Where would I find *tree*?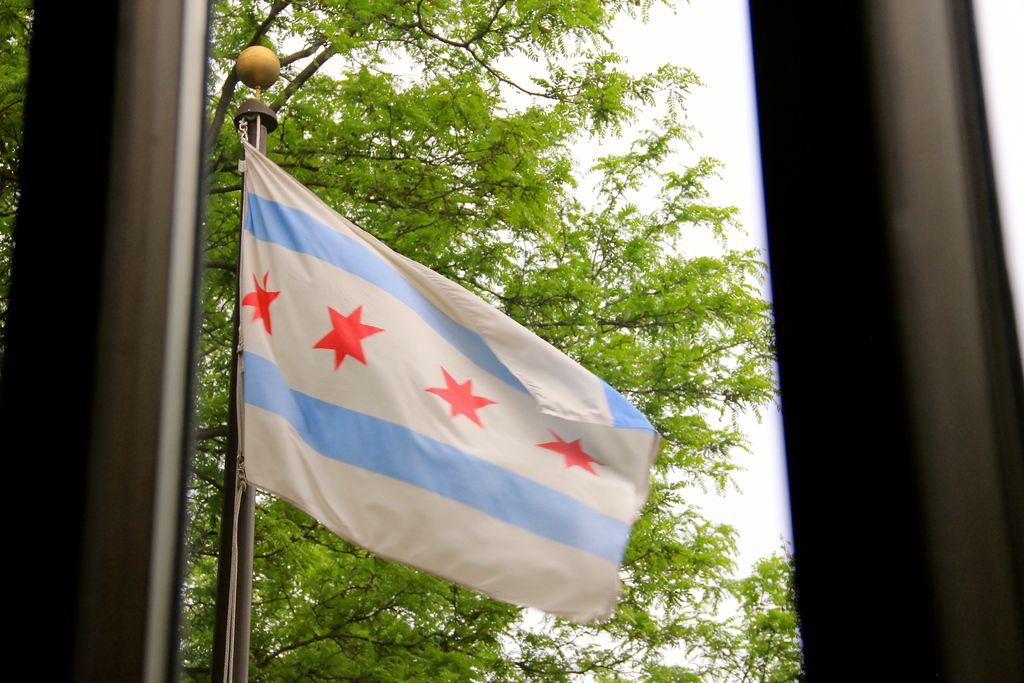
At [left=132, top=55, right=746, bottom=659].
